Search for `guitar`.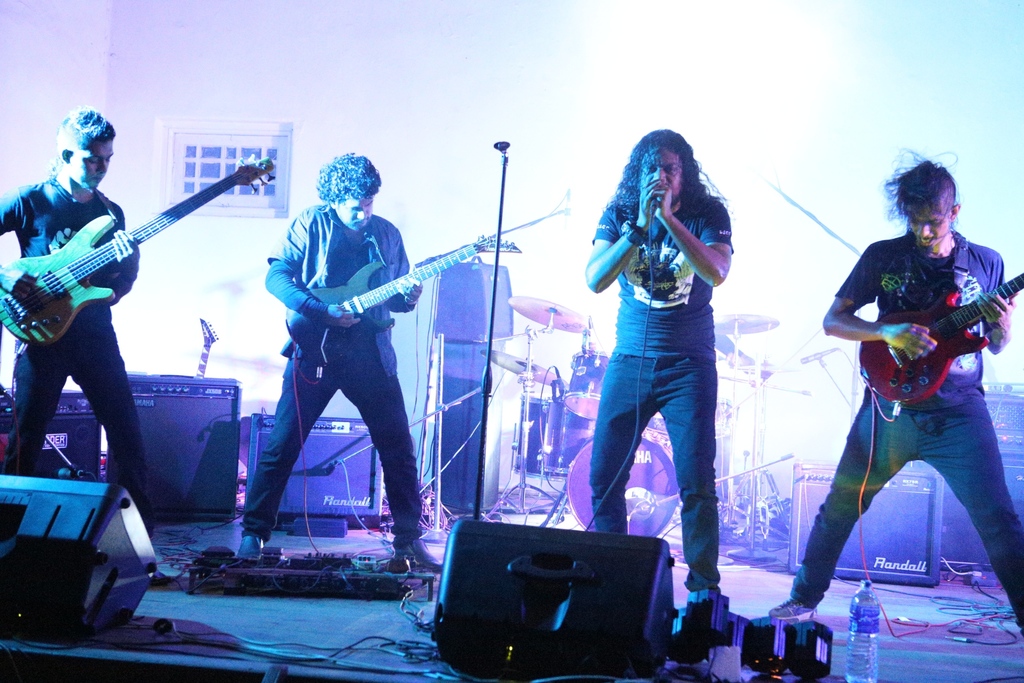
Found at locate(0, 152, 244, 356).
